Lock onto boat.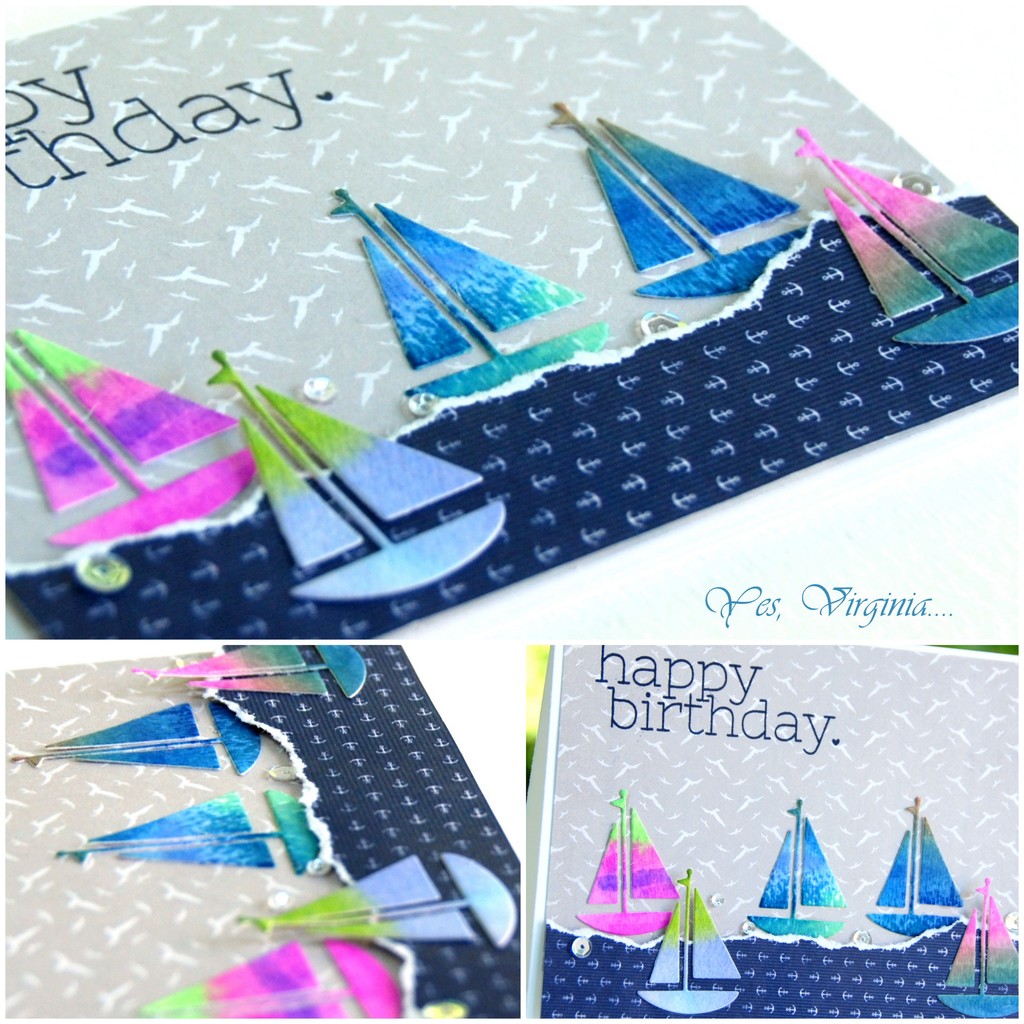
Locked: bbox=[51, 790, 326, 877].
